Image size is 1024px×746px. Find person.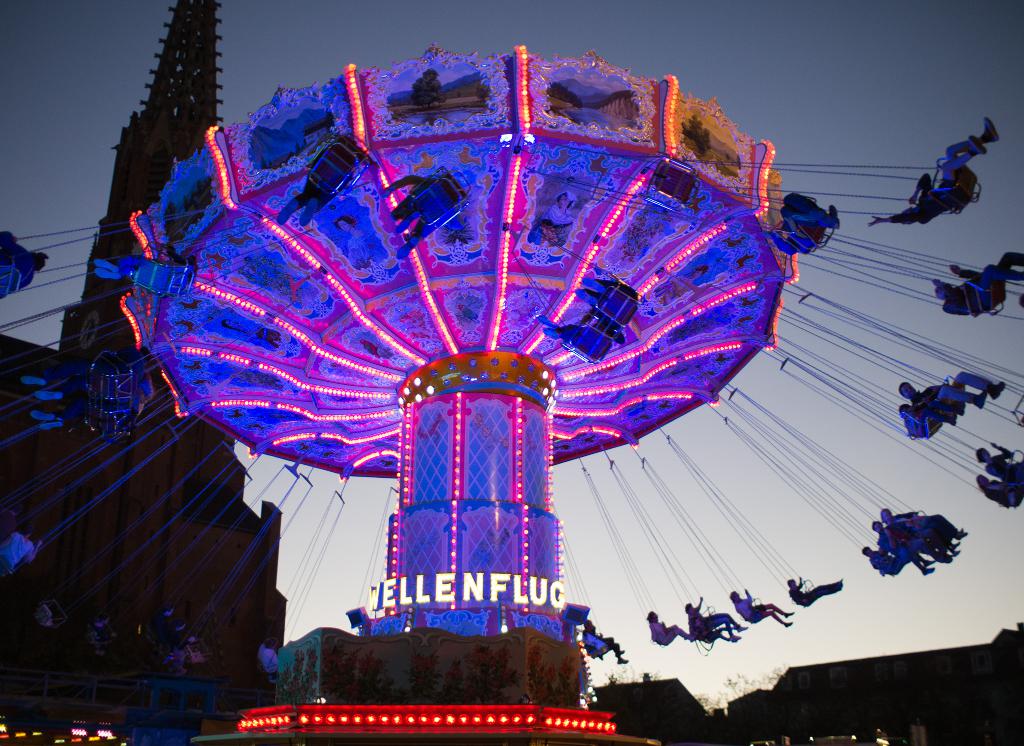
region(682, 596, 749, 630).
